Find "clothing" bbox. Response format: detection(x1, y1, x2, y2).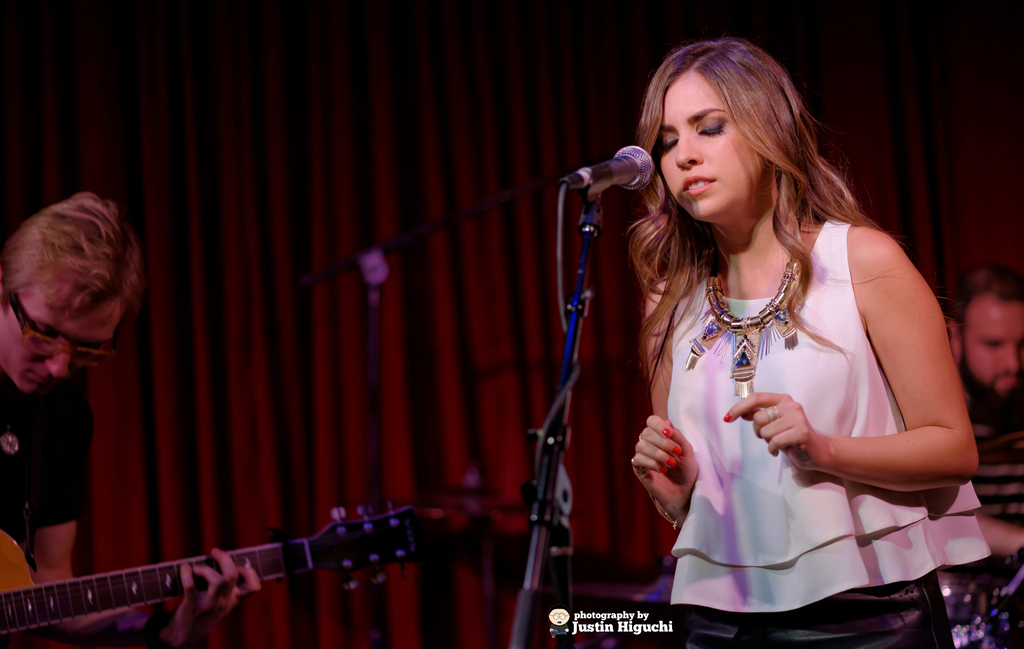
detection(0, 368, 97, 543).
